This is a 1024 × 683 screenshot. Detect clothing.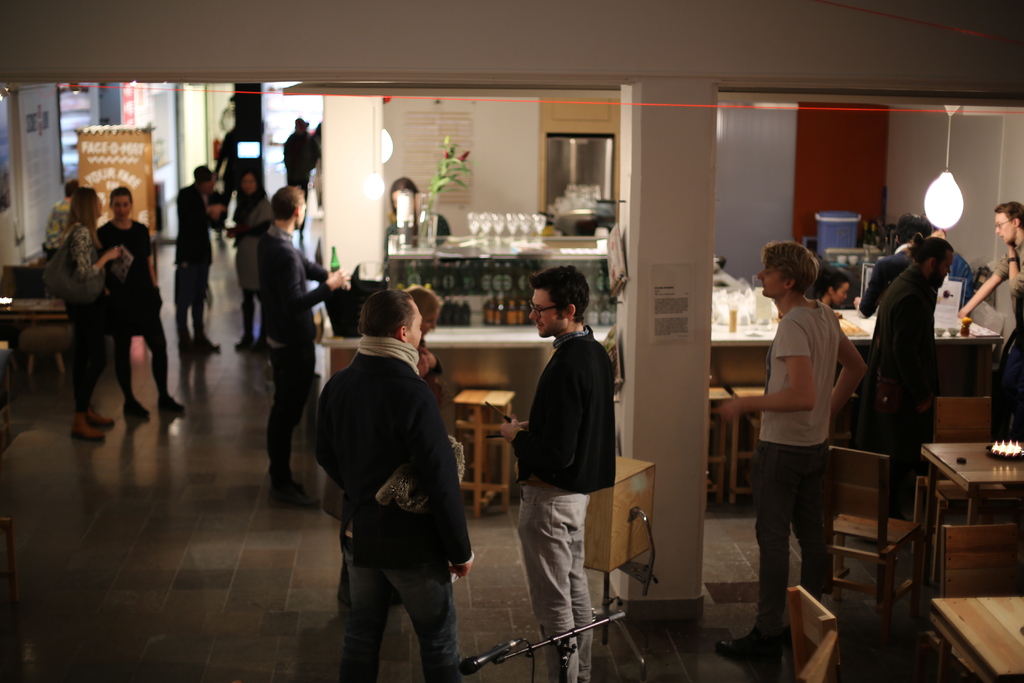
[left=869, top=268, right=940, bottom=464].
